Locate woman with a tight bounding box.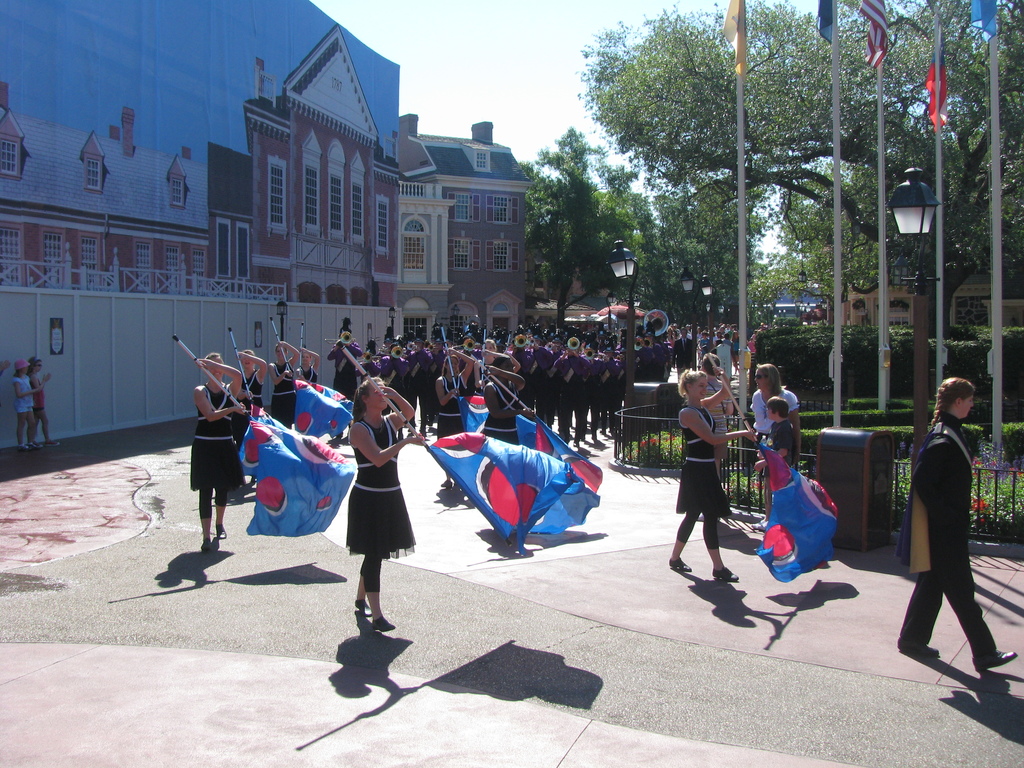
<bbox>12, 359, 40, 452</bbox>.
